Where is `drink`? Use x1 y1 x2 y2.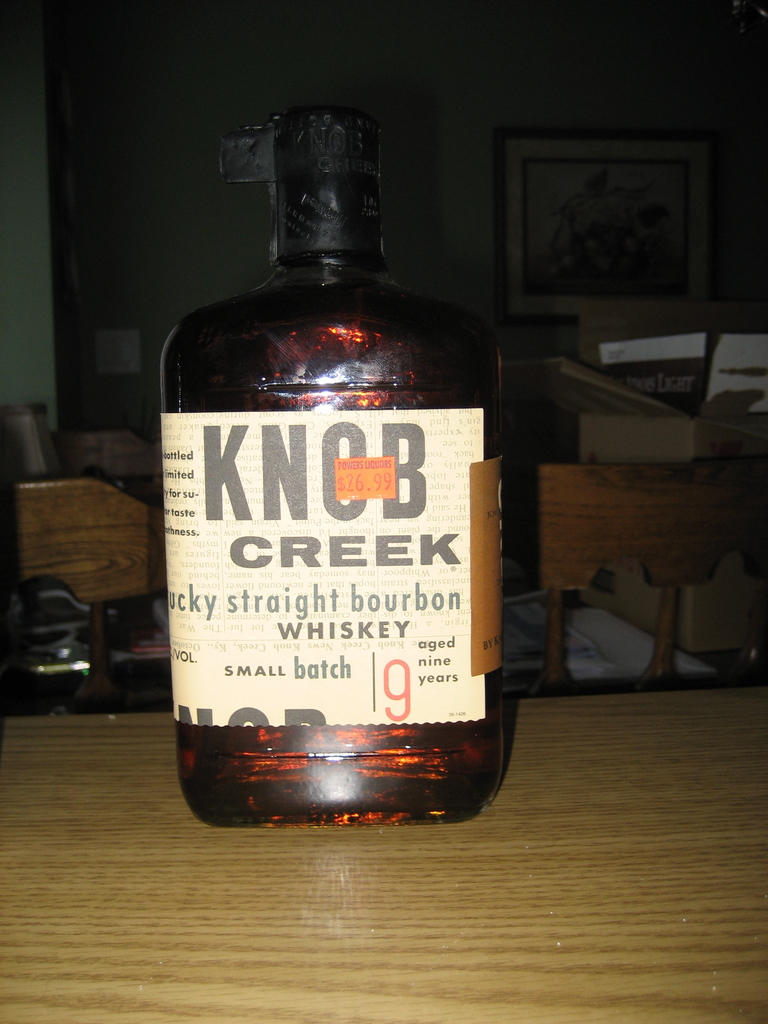
153 104 504 864.
